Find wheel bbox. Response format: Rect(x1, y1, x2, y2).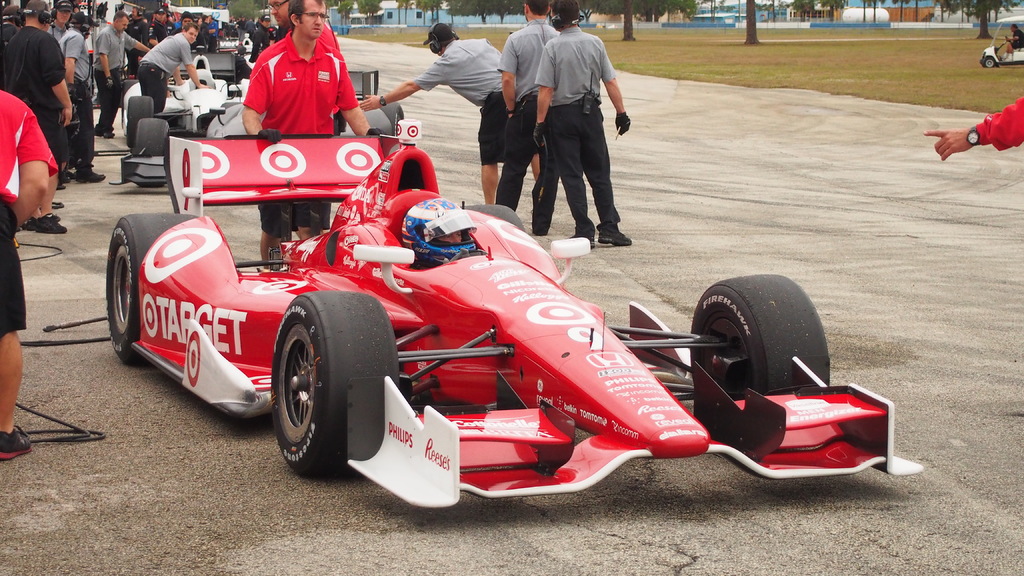
Rect(380, 102, 404, 134).
